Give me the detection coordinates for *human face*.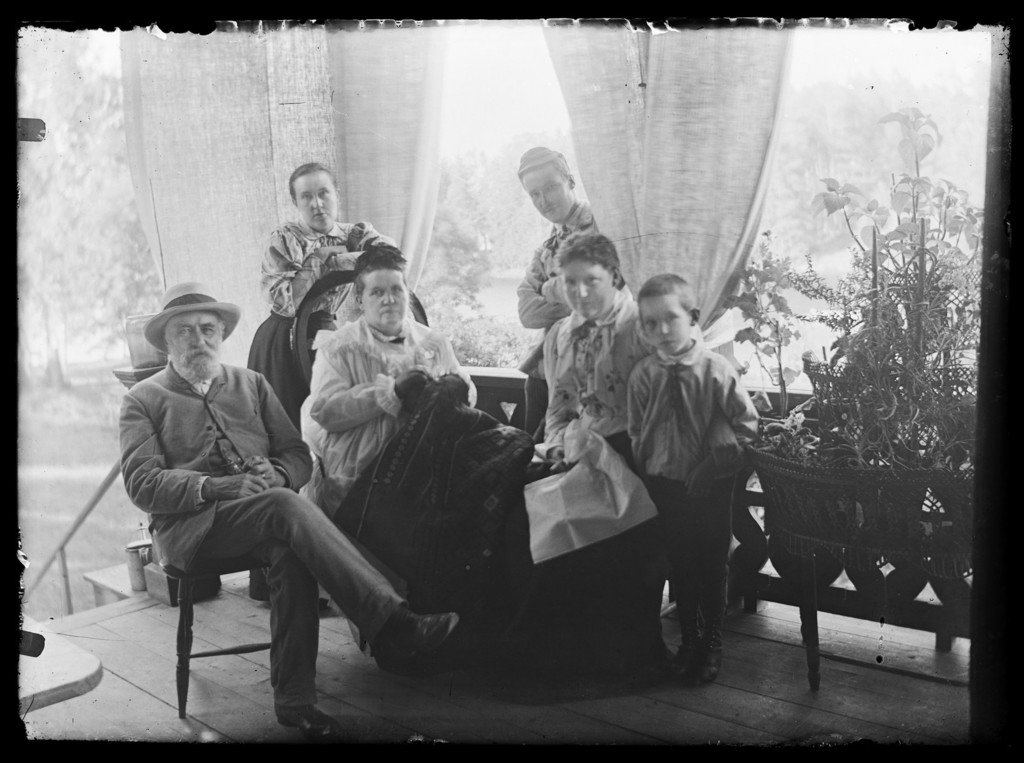
360:268:408:326.
